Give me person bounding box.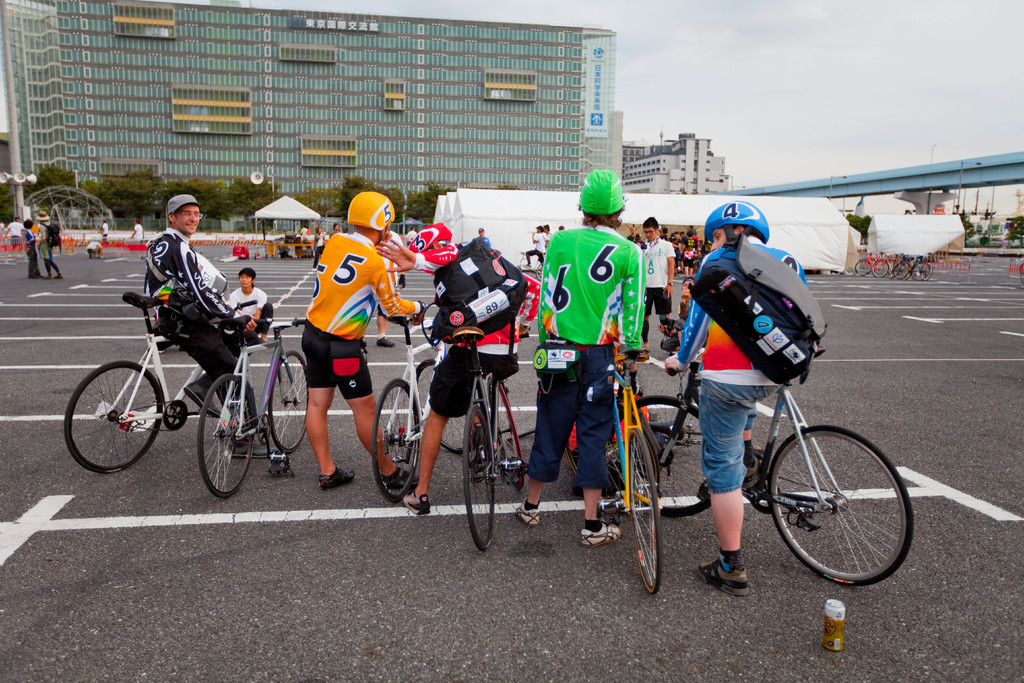
<box>228,265,276,340</box>.
